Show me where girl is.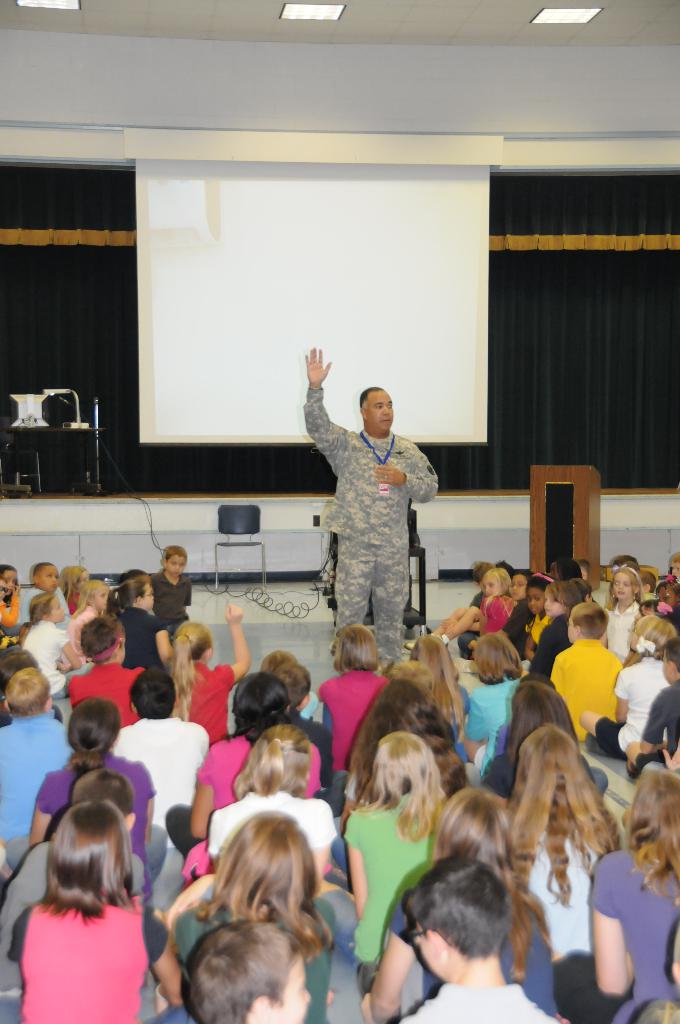
girl is at detection(68, 582, 110, 655).
